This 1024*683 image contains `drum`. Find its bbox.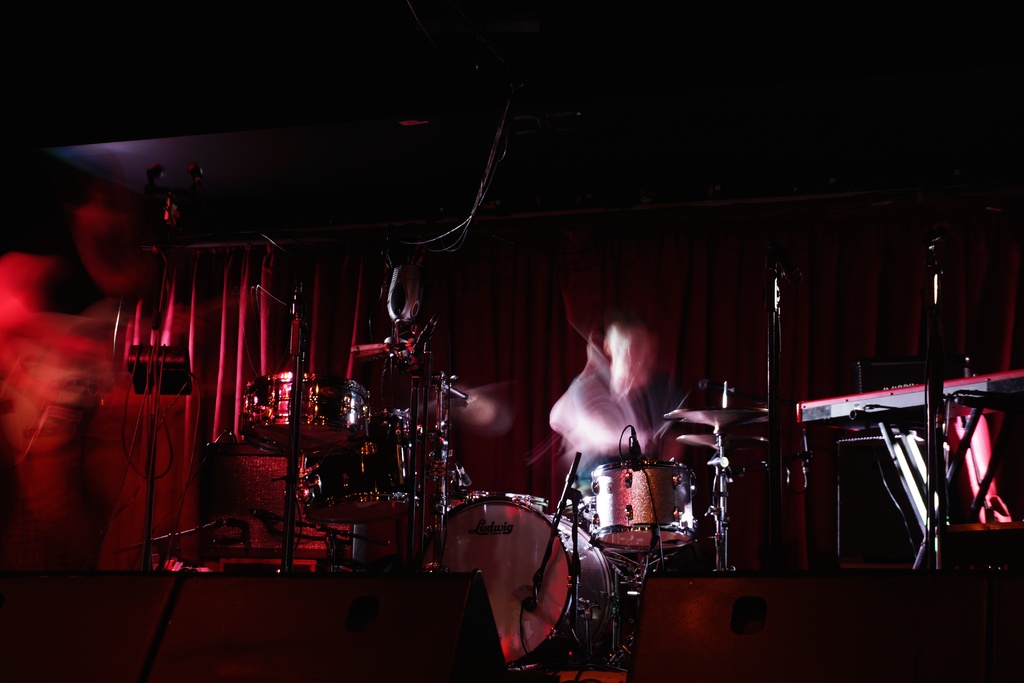
x1=371, y1=407, x2=413, y2=449.
